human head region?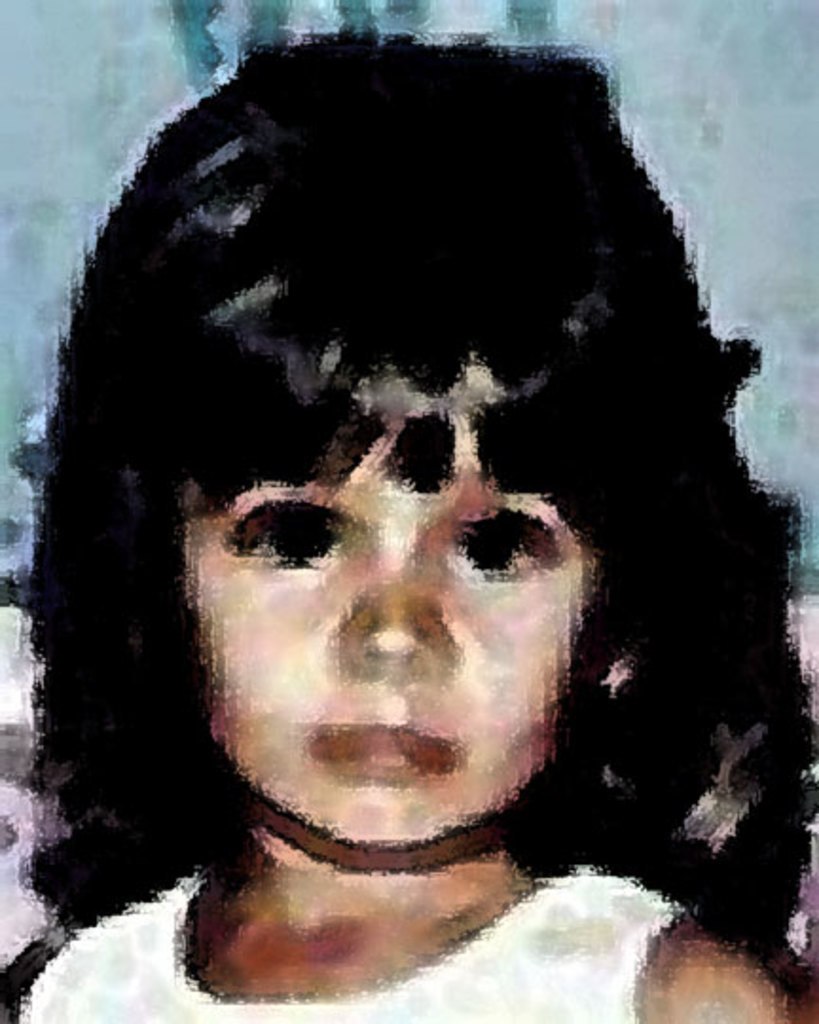
box(150, 389, 610, 878)
